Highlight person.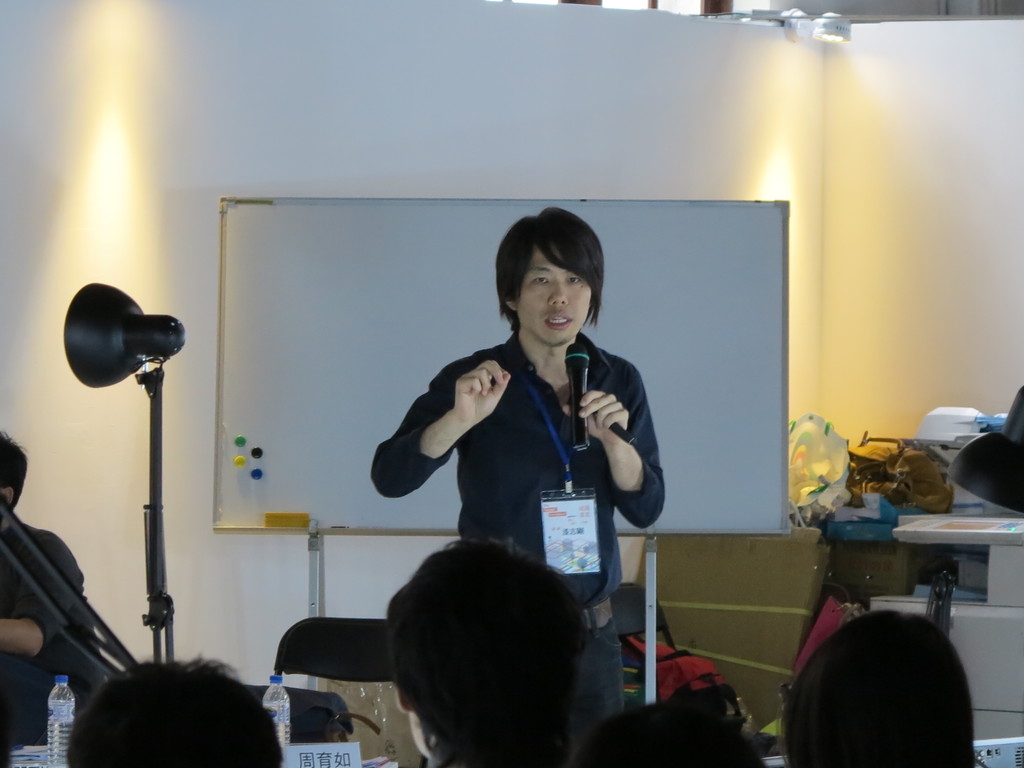
Highlighted region: (left=778, top=609, right=975, bottom=767).
